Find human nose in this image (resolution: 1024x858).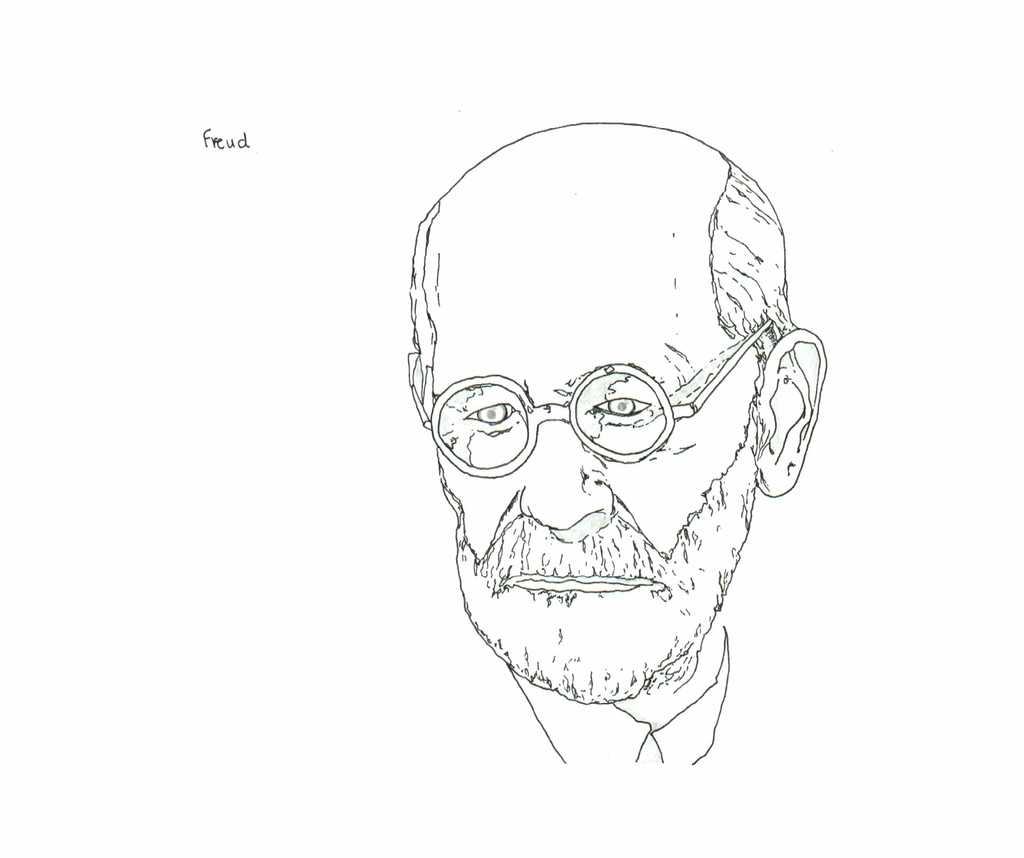
x1=515, y1=419, x2=614, y2=528.
